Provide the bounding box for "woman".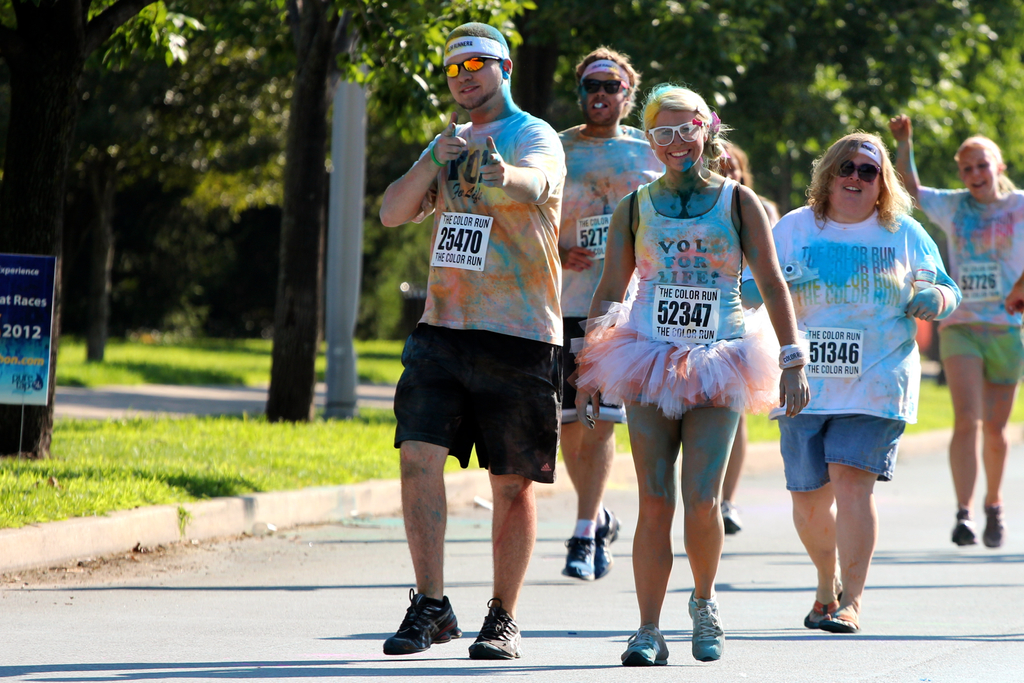
[767,143,958,628].
